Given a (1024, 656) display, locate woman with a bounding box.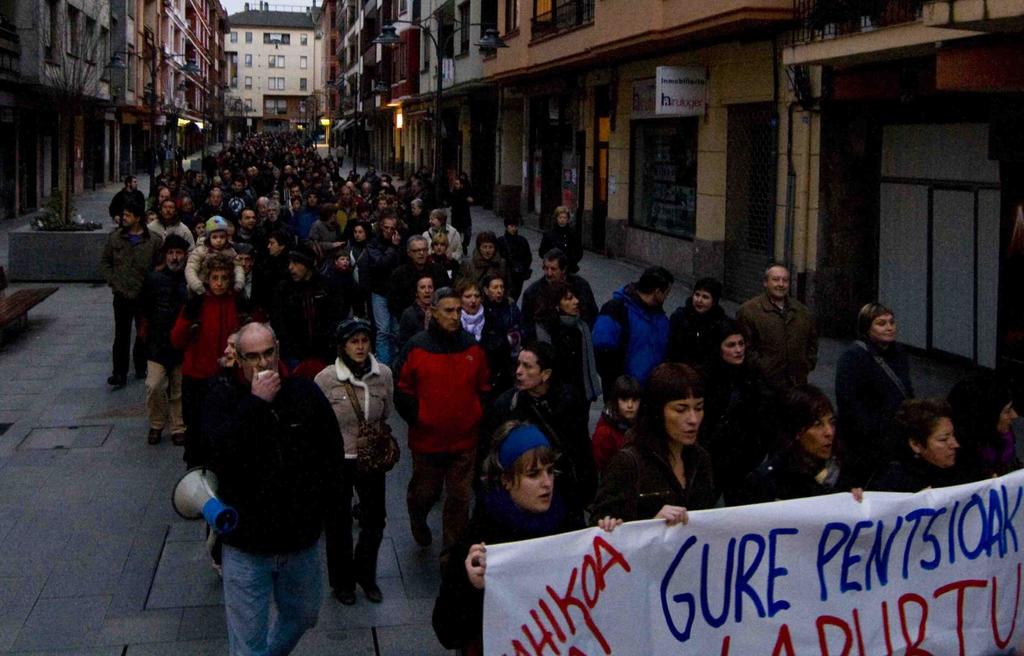
Located: box=[300, 207, 346, 296].
